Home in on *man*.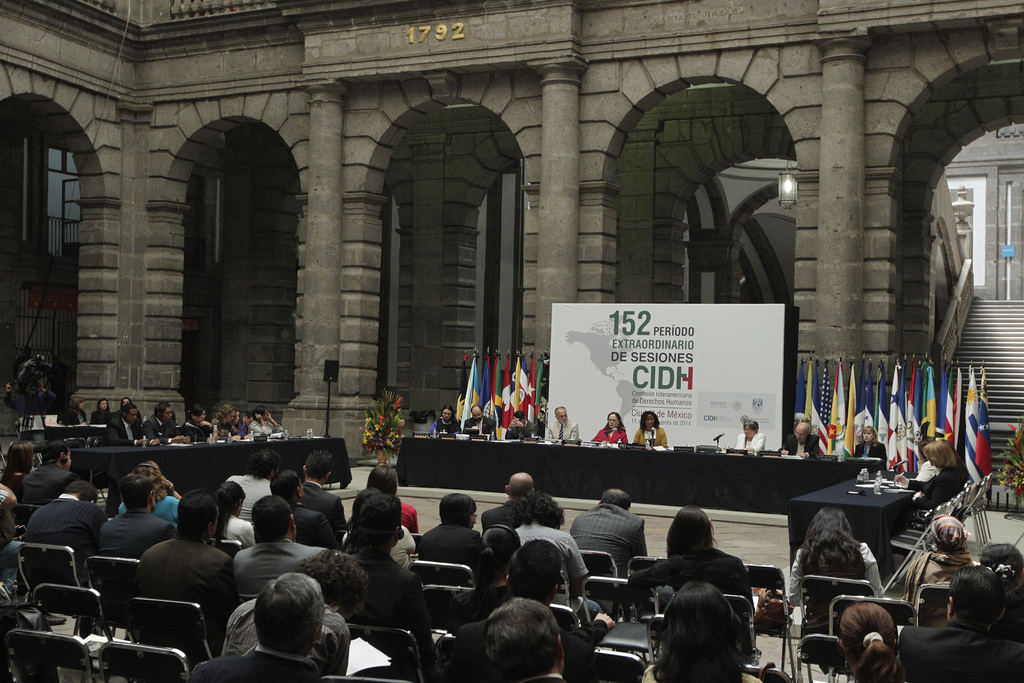
Homed in at rect(220, 453, 274, 523).
